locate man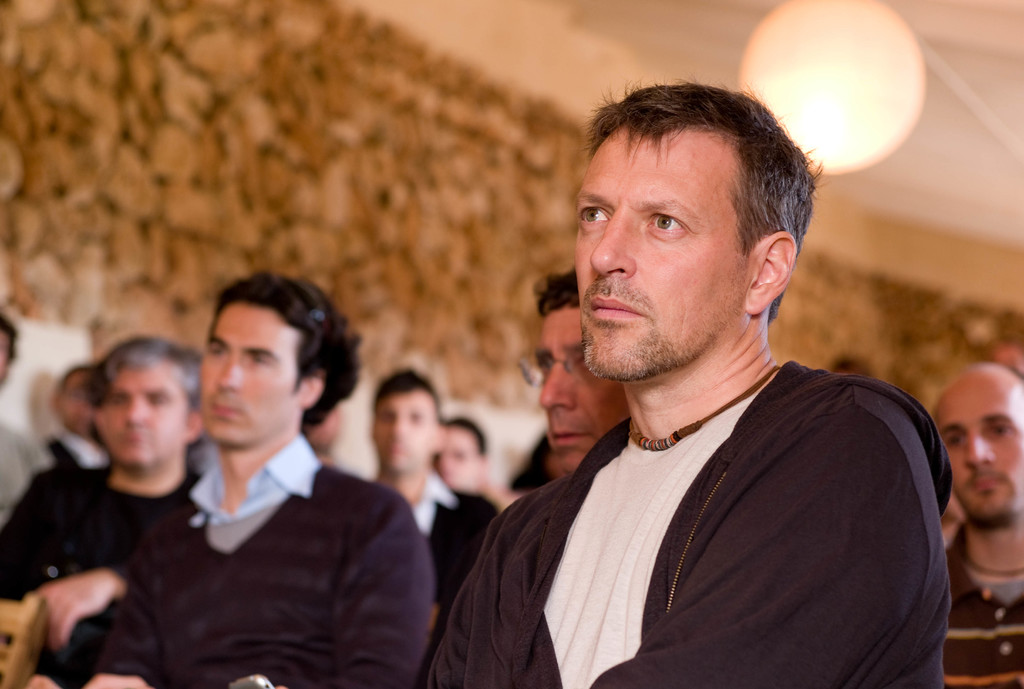
929,363,1023,688
